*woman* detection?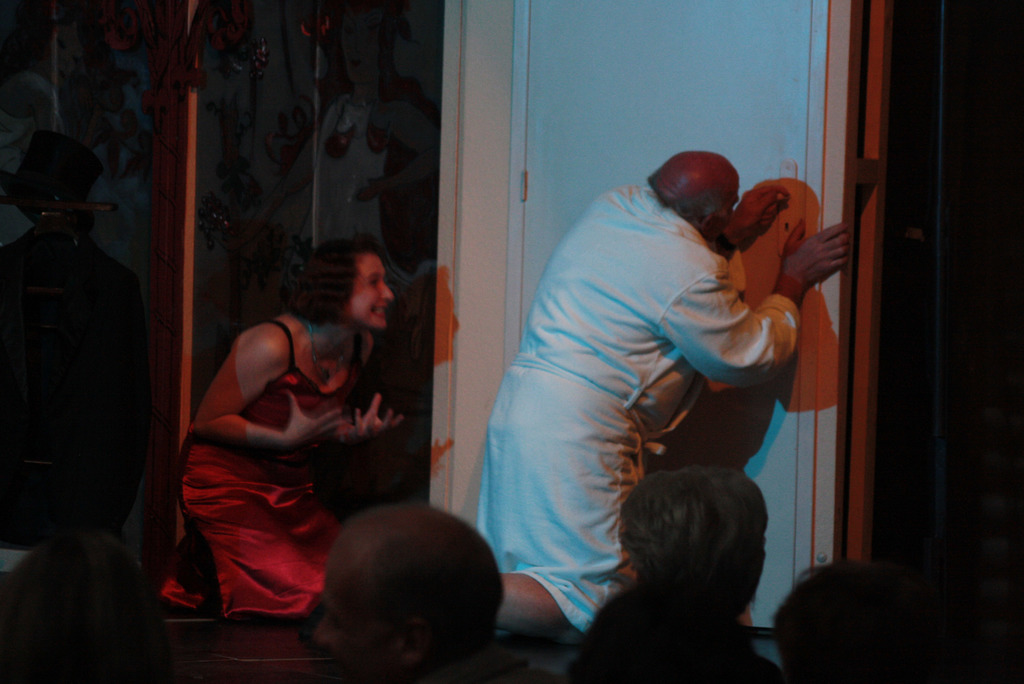
161/236/404/651
